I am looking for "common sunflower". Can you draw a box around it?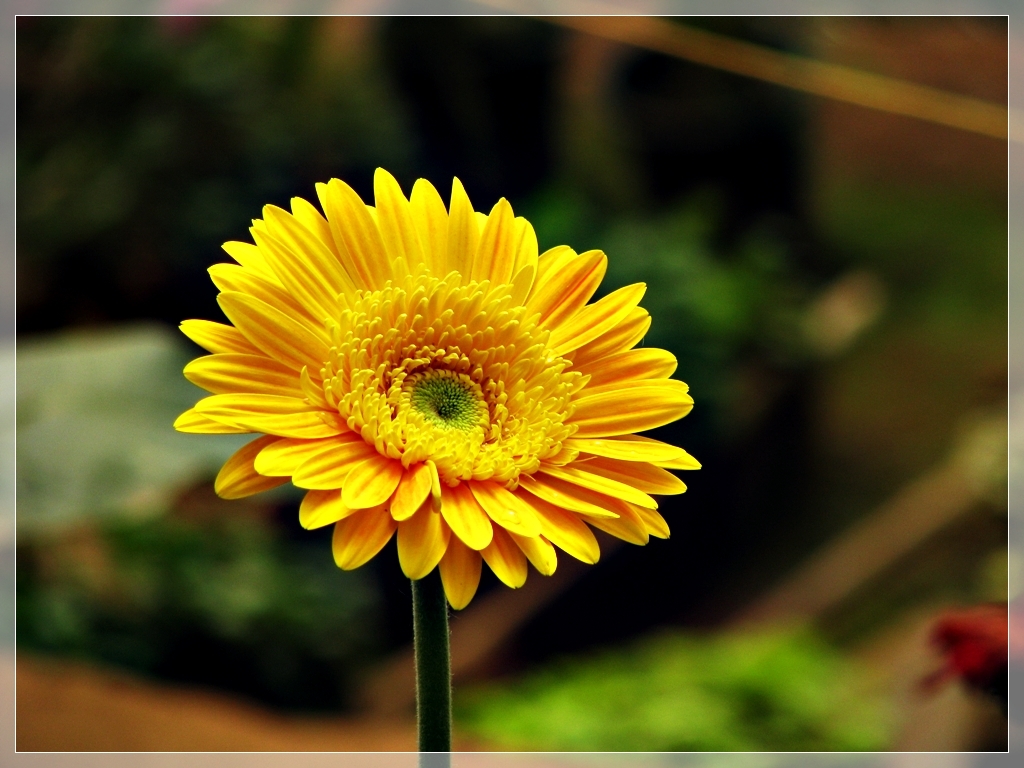
Sure, the bounding box is x1=183, y1=180, x2=724, y2=615.
